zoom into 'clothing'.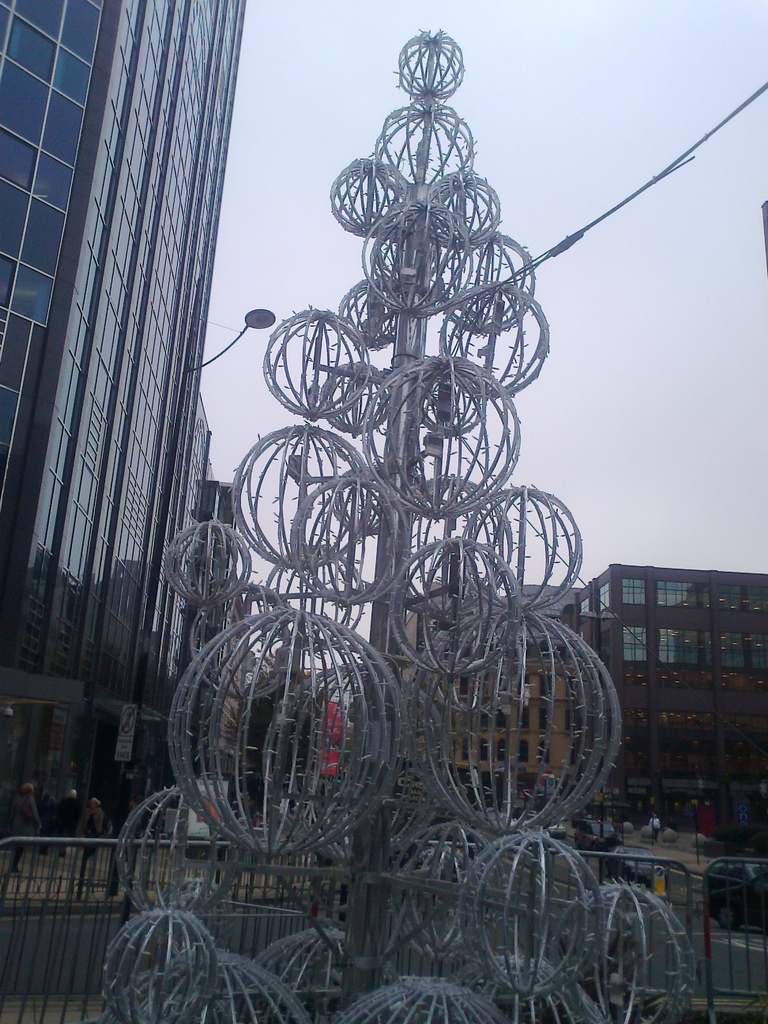
Zoom target: (x1=125, y1=806, x2=141, y2=853).
